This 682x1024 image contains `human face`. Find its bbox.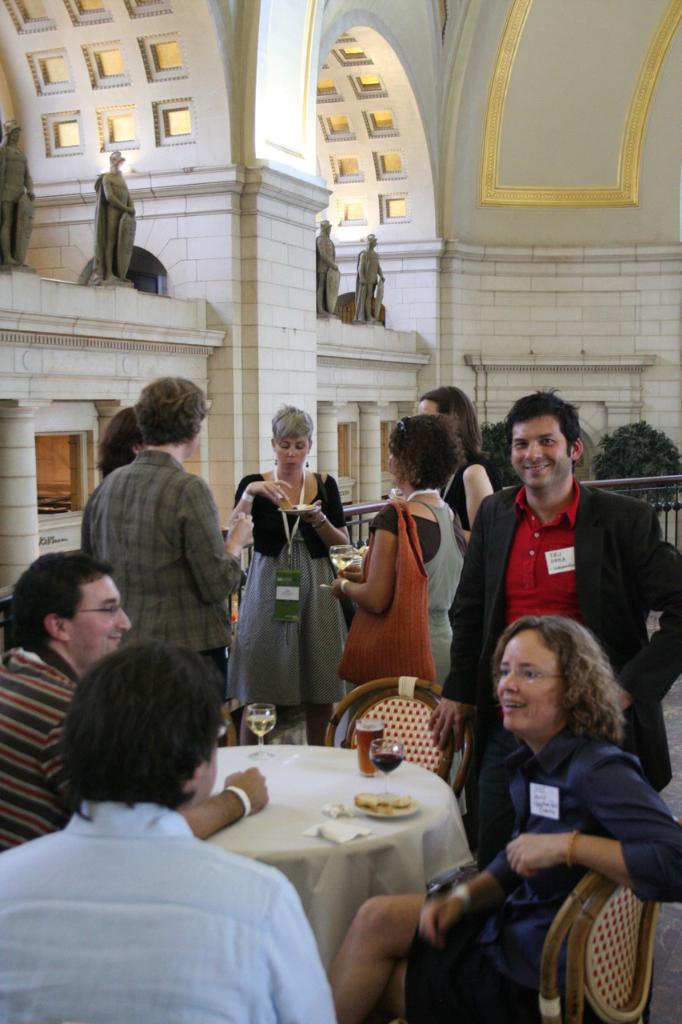
x1=185, y1=430, x2=198, y2=458.
